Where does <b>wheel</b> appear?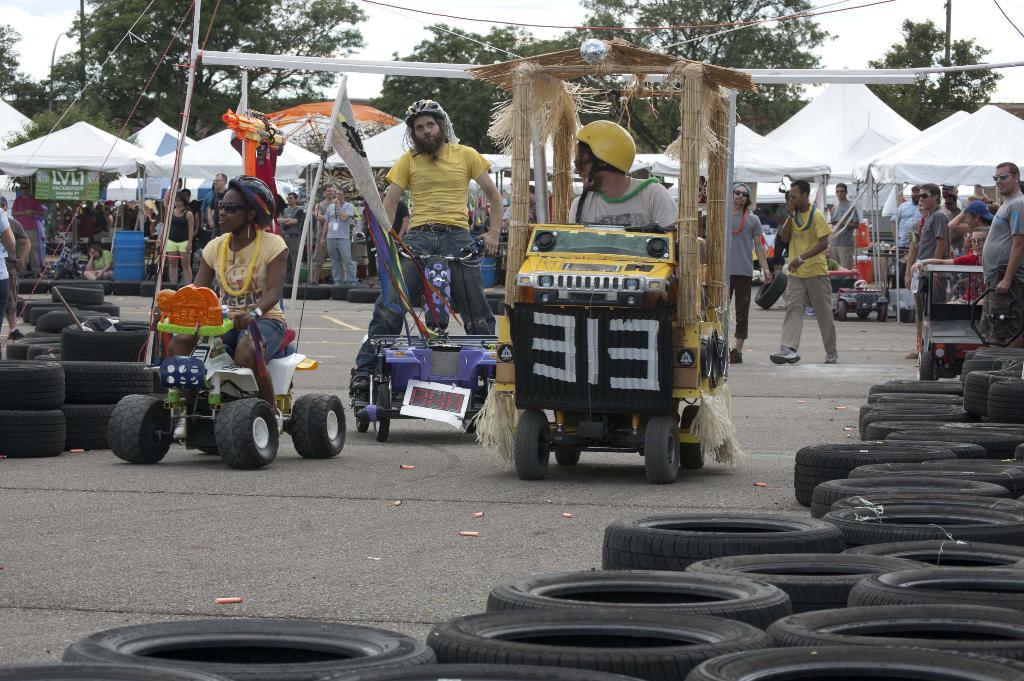
Appears at [x1=877, y1=302, x2=891, y2=323].
